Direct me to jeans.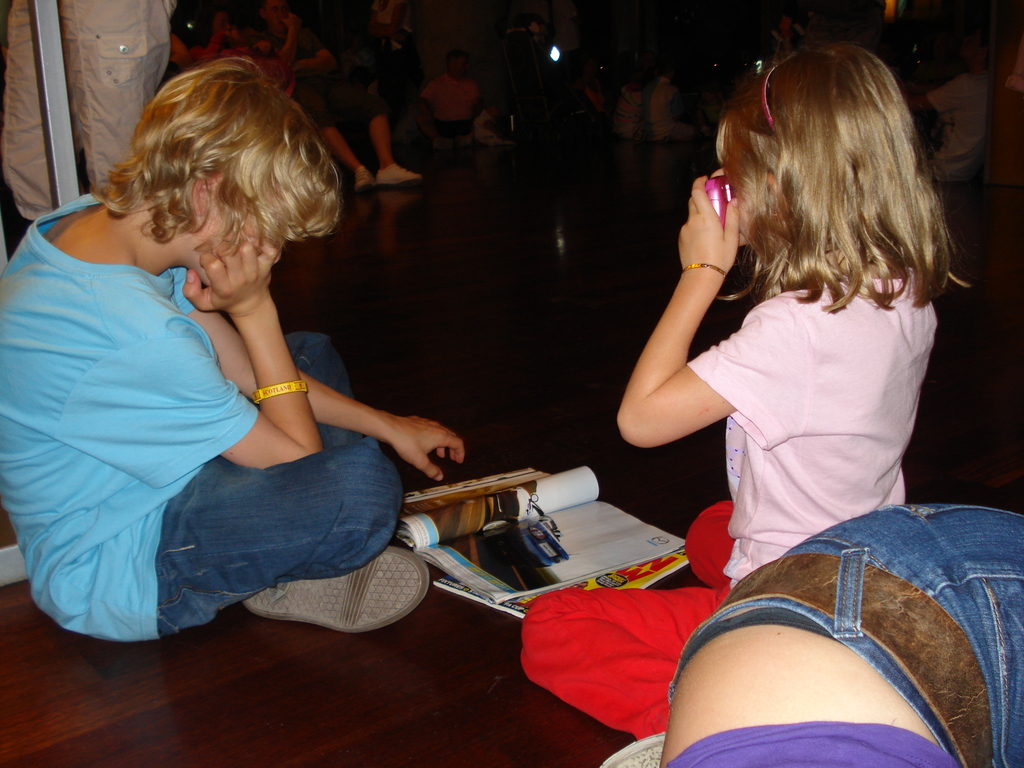
Direction: 156:332:401:636.
